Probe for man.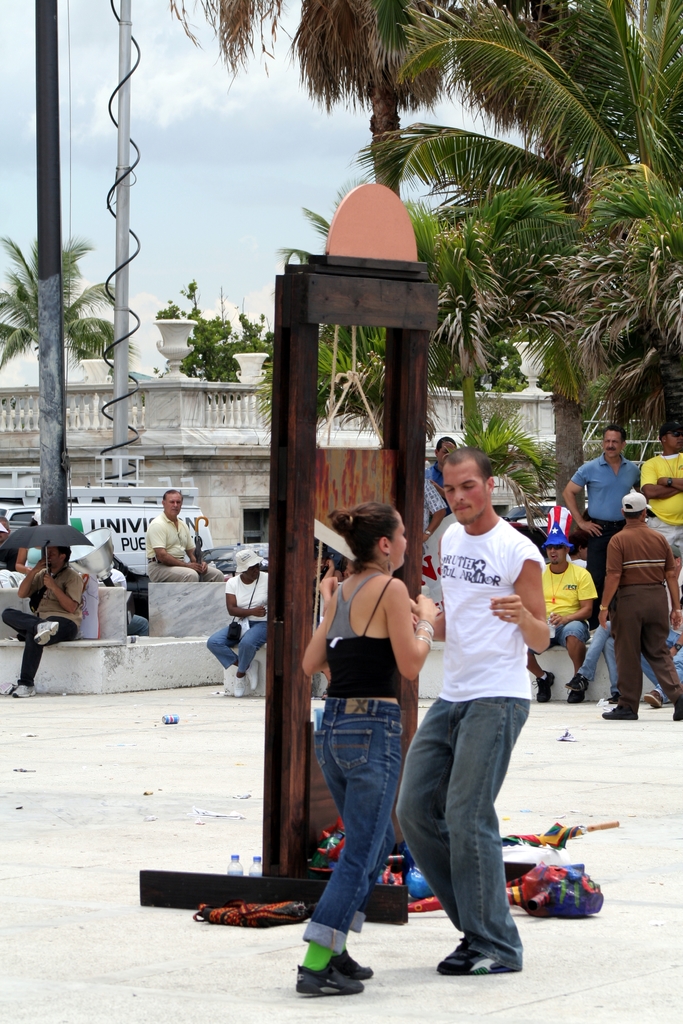
Probe result: [640,546,682,710].
